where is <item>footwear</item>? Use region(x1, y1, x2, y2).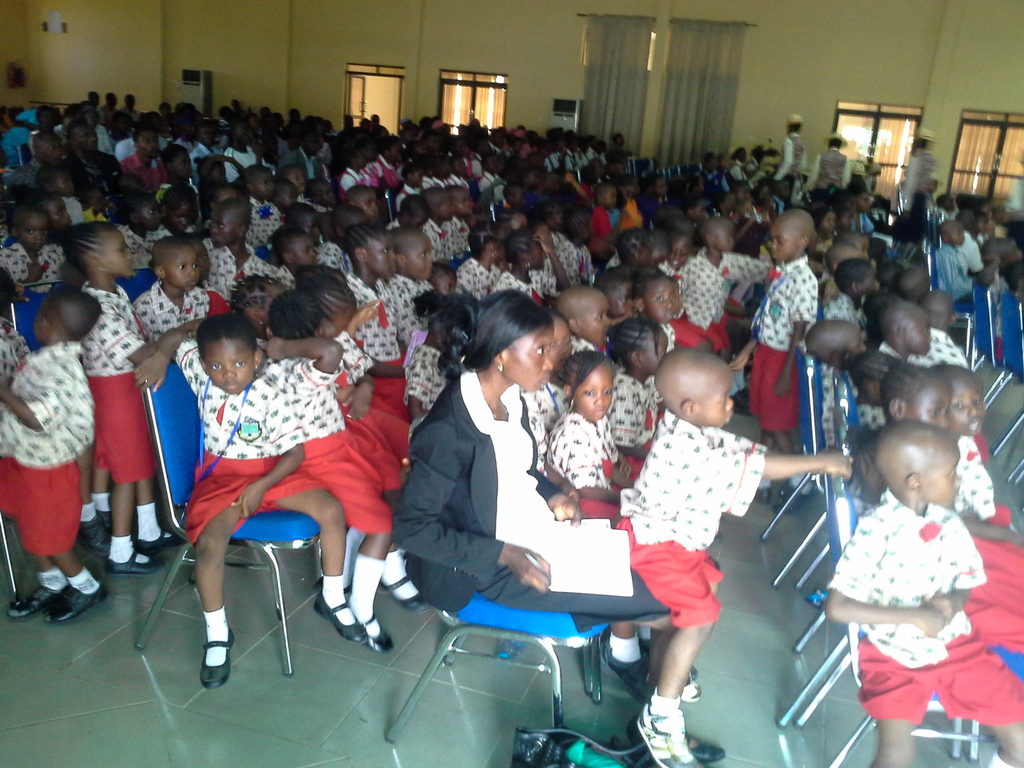
region(637, 705, 698, 767).
